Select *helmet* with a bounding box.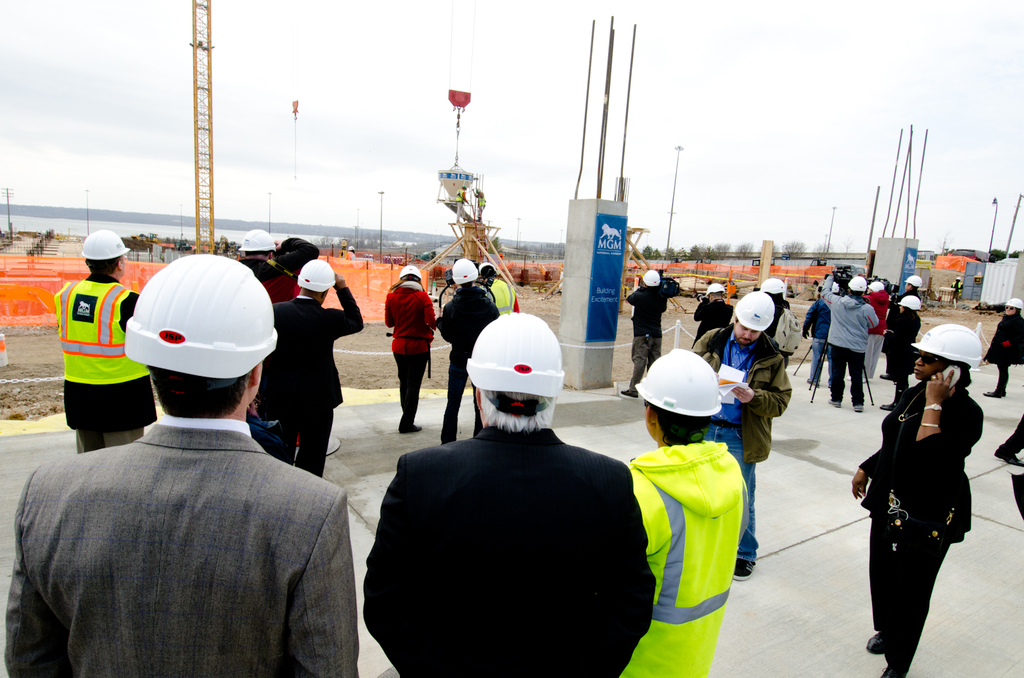
box(80, 230, 130, 261).
